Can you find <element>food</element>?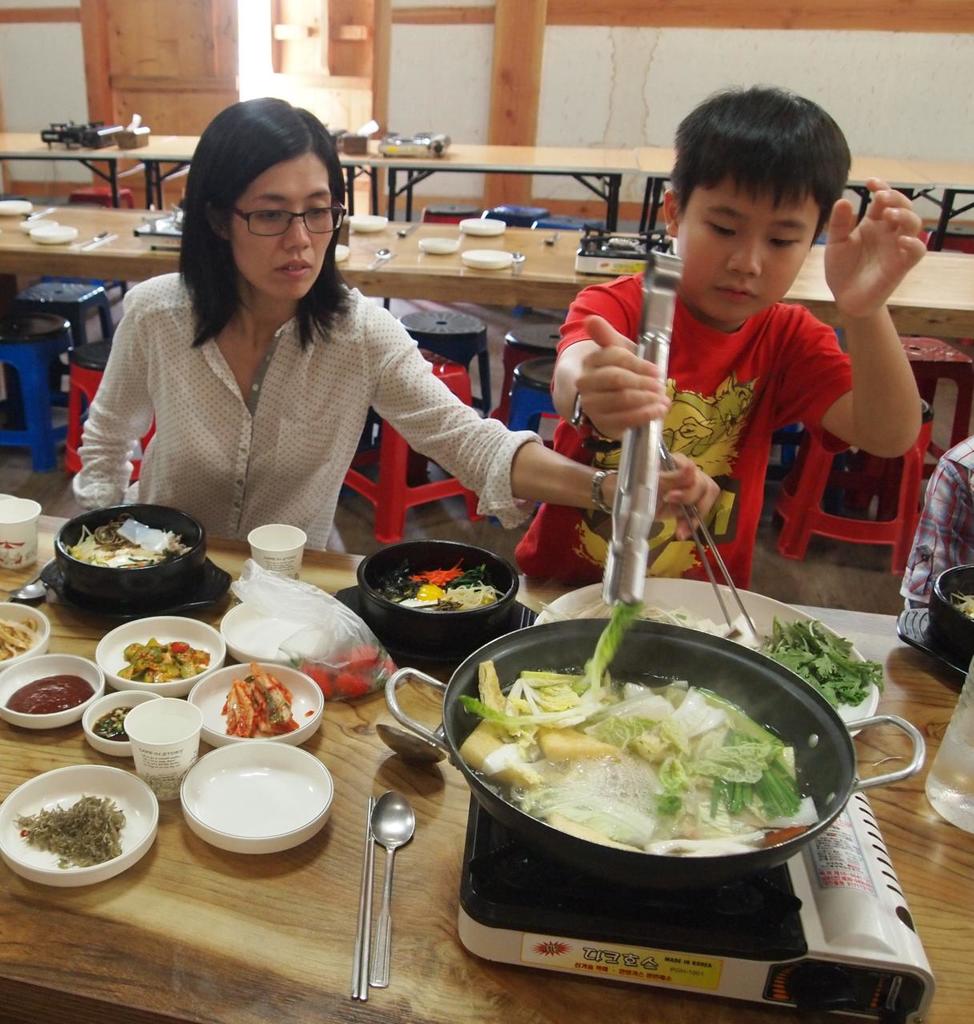
Yes, bounding box: (459, 593, 817, 857).
